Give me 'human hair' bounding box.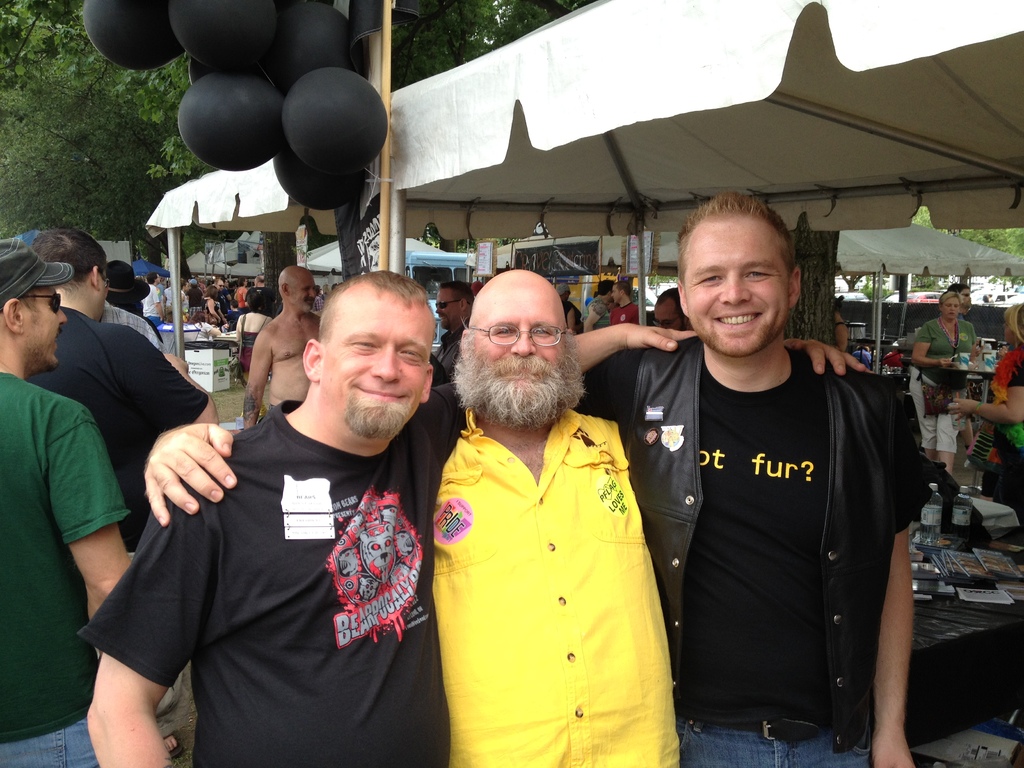
box=[1005, 302, 1023, 346].
